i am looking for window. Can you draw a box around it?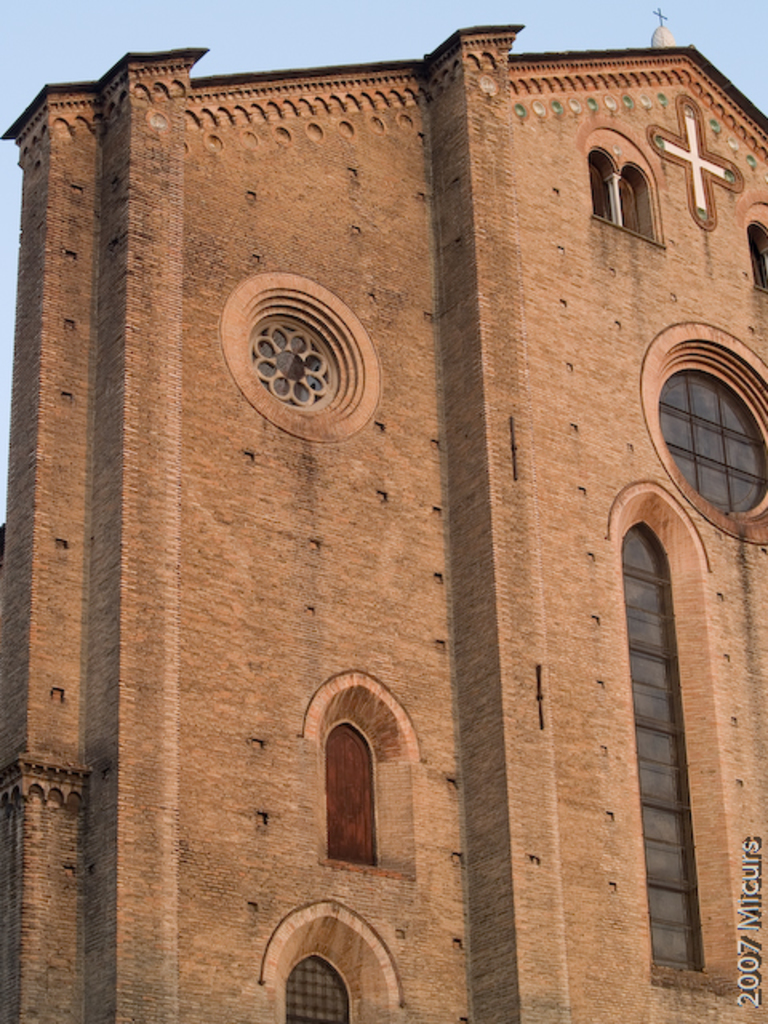
Sure, the bounding box is {"left": 283, "top": 954, "right": 350, "bottom": 1022}.
